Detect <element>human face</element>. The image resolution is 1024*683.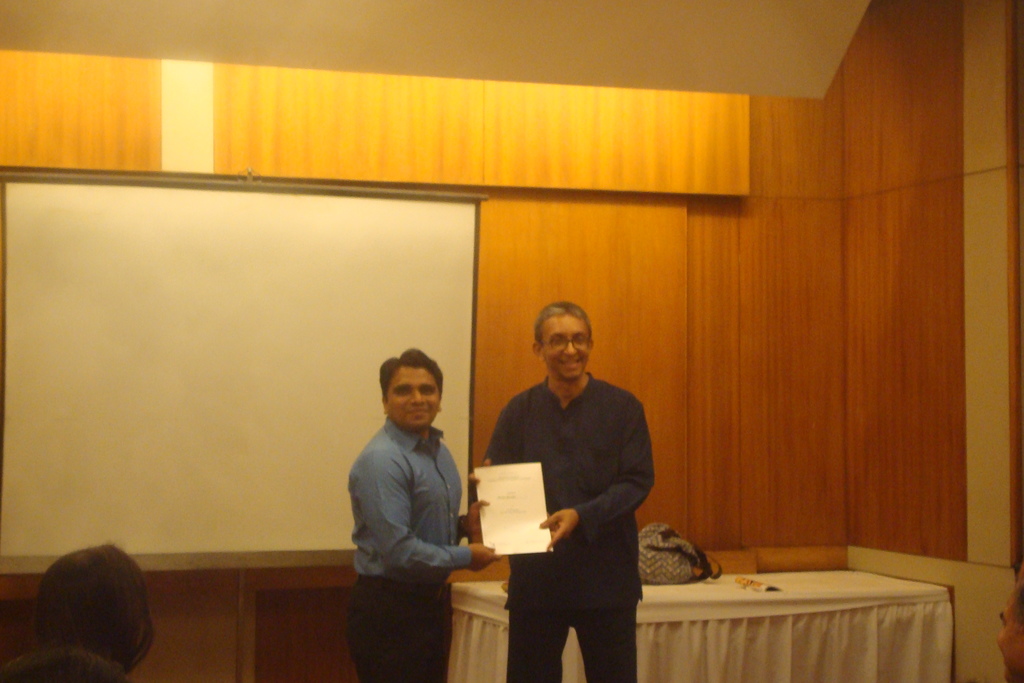
rect(540, 315, 589, 381).
